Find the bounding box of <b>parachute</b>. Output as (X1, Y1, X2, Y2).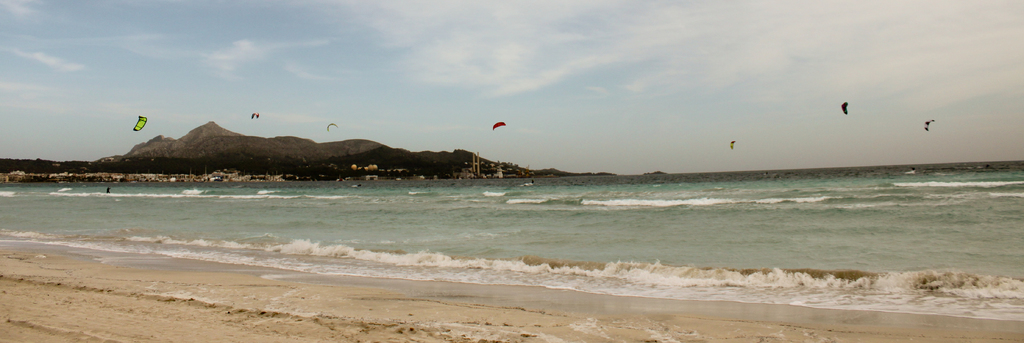
(924, 121, 936, 132).
